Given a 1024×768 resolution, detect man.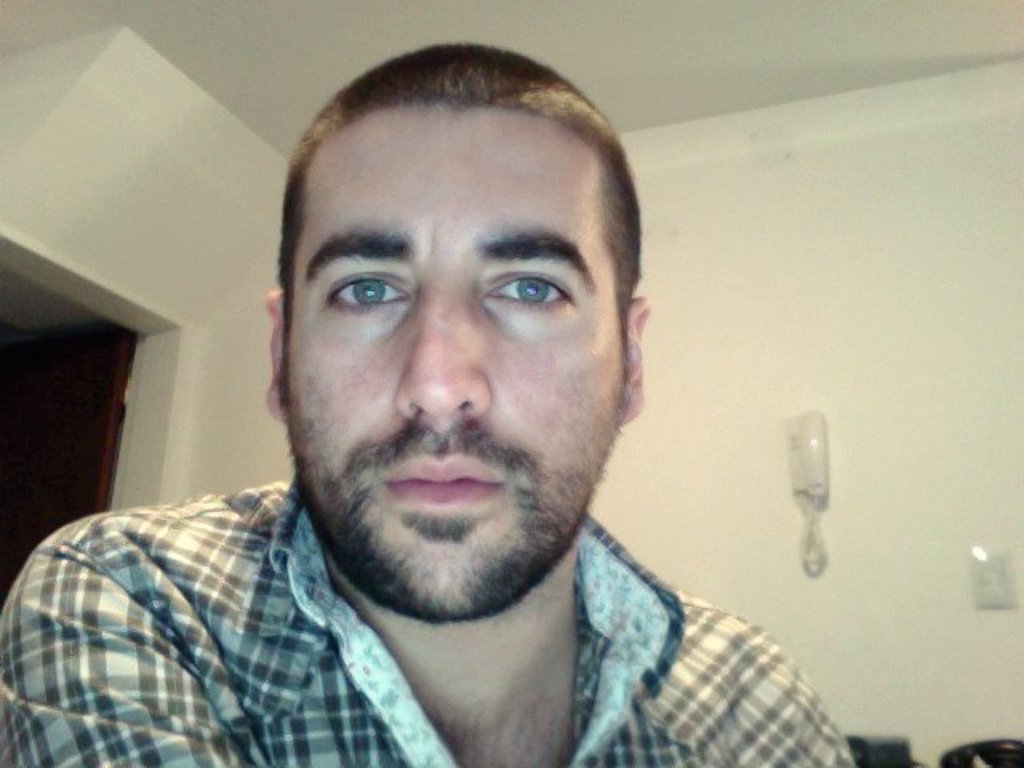
crop(18, 54, 890, 766).
